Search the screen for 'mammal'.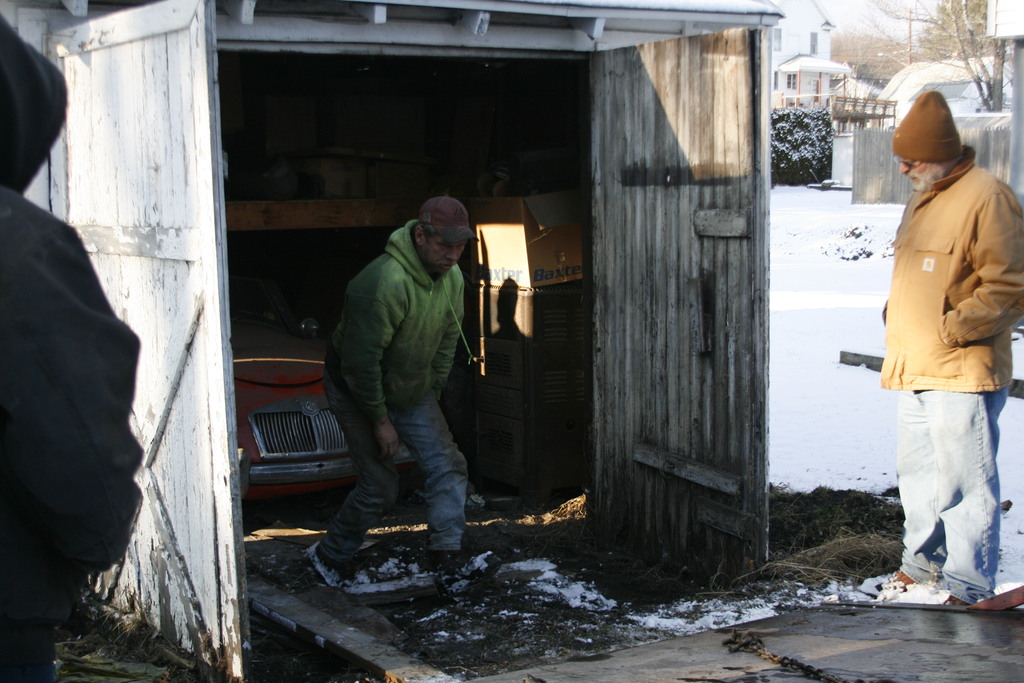
Found at bbox=[311, 197, 480, 595].
